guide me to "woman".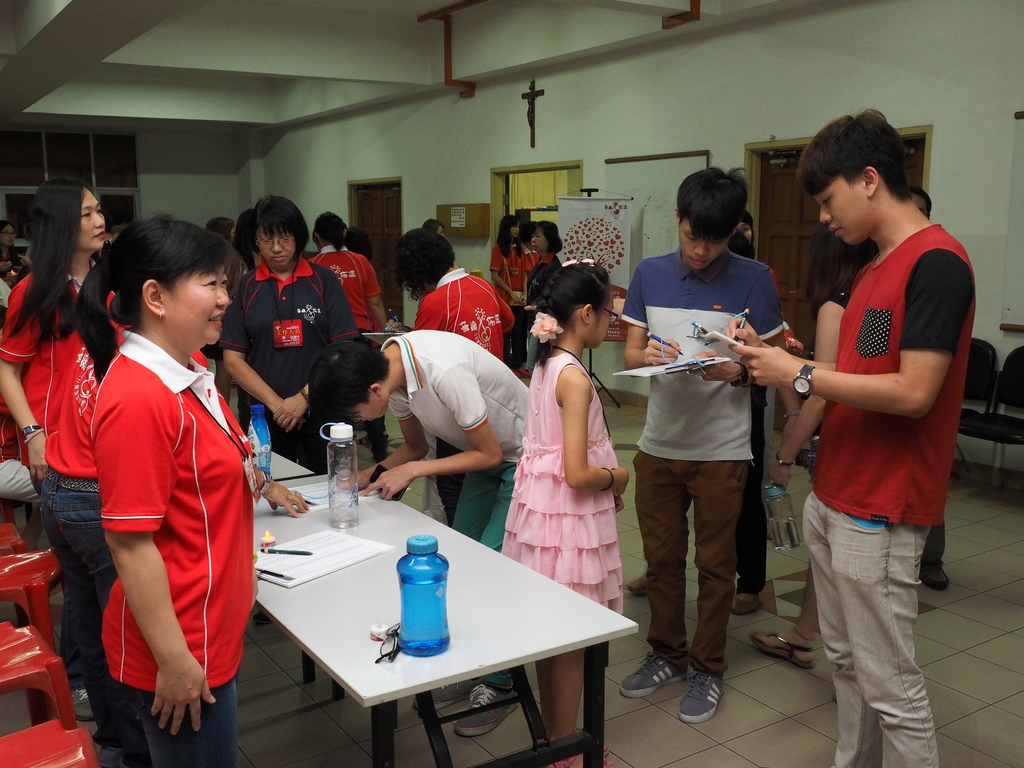
Guidance: {"left": 478, "top": 211, "right": 531, "bottom": 324}.
